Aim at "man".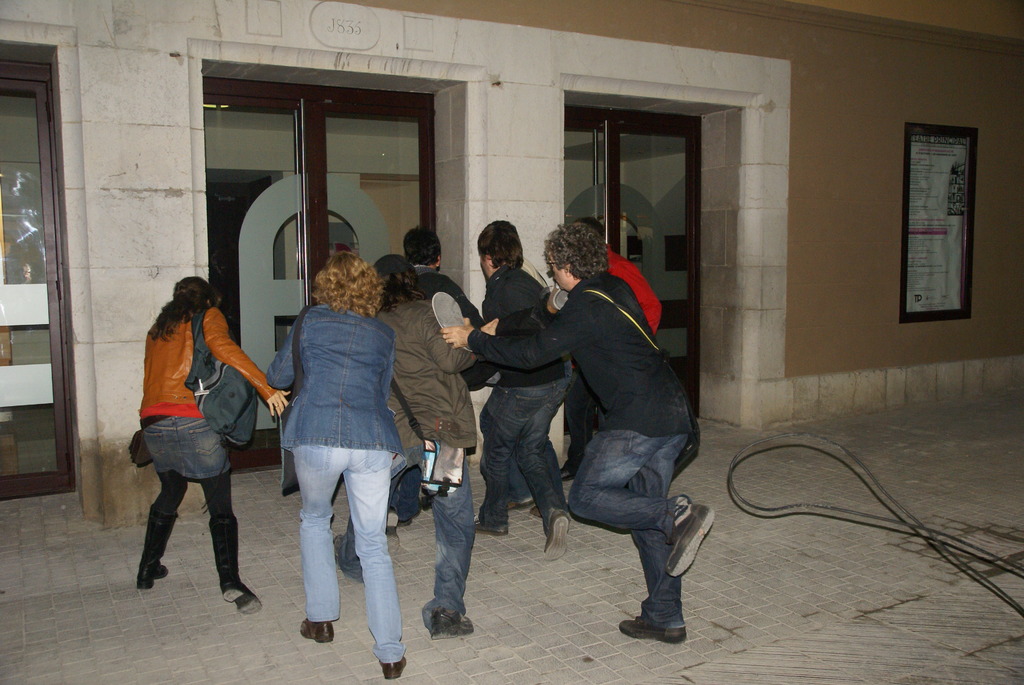
Aimed at [x1=332, y1=256, x2=499, y2=640].
